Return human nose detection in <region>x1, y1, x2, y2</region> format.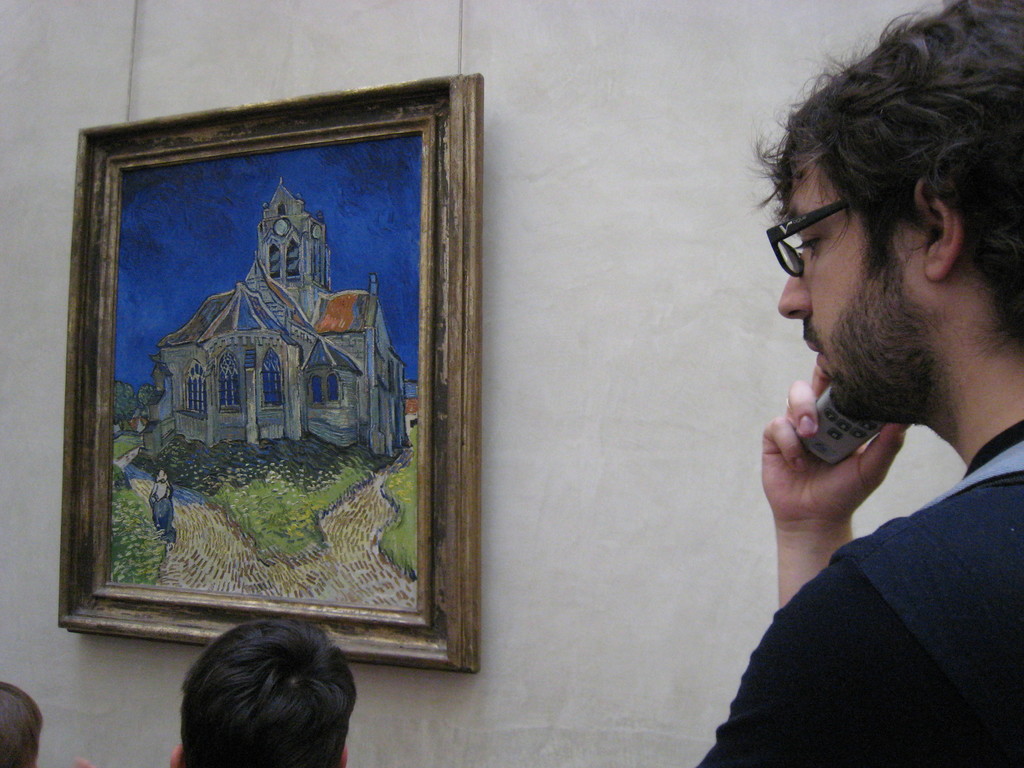
<region>777, 245, 812, 322</region>.
